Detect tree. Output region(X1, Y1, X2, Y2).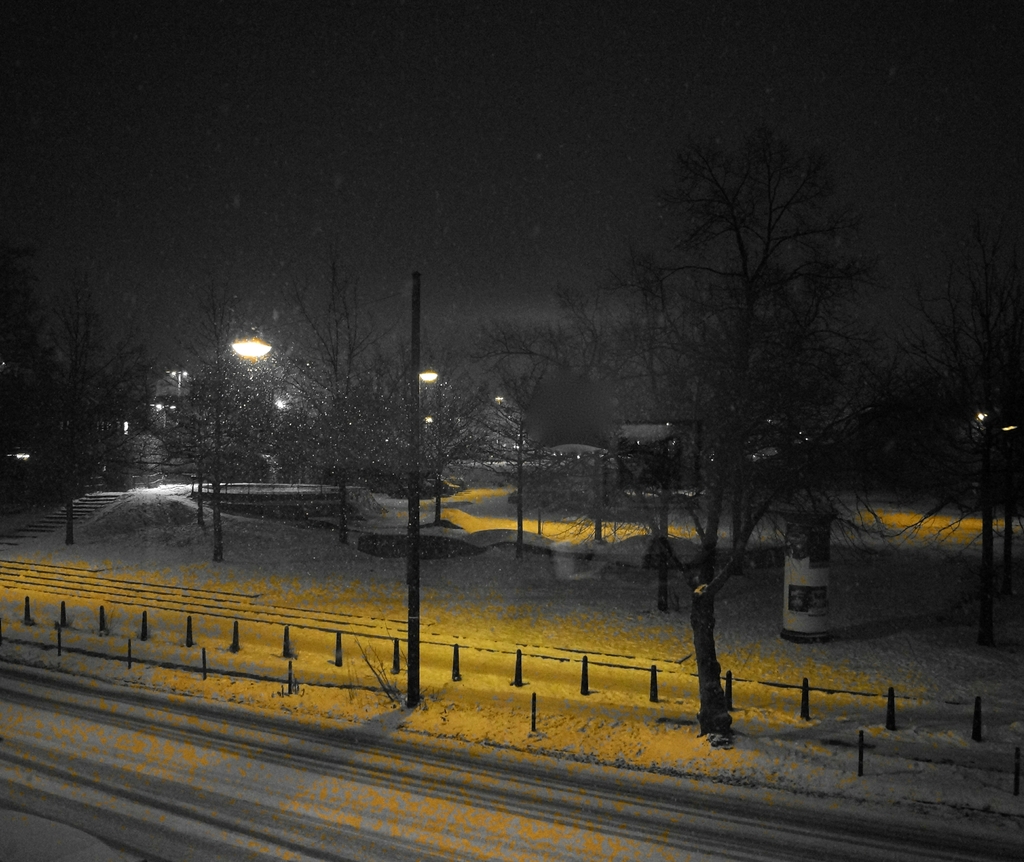
region(397, 330, 492, 524).
